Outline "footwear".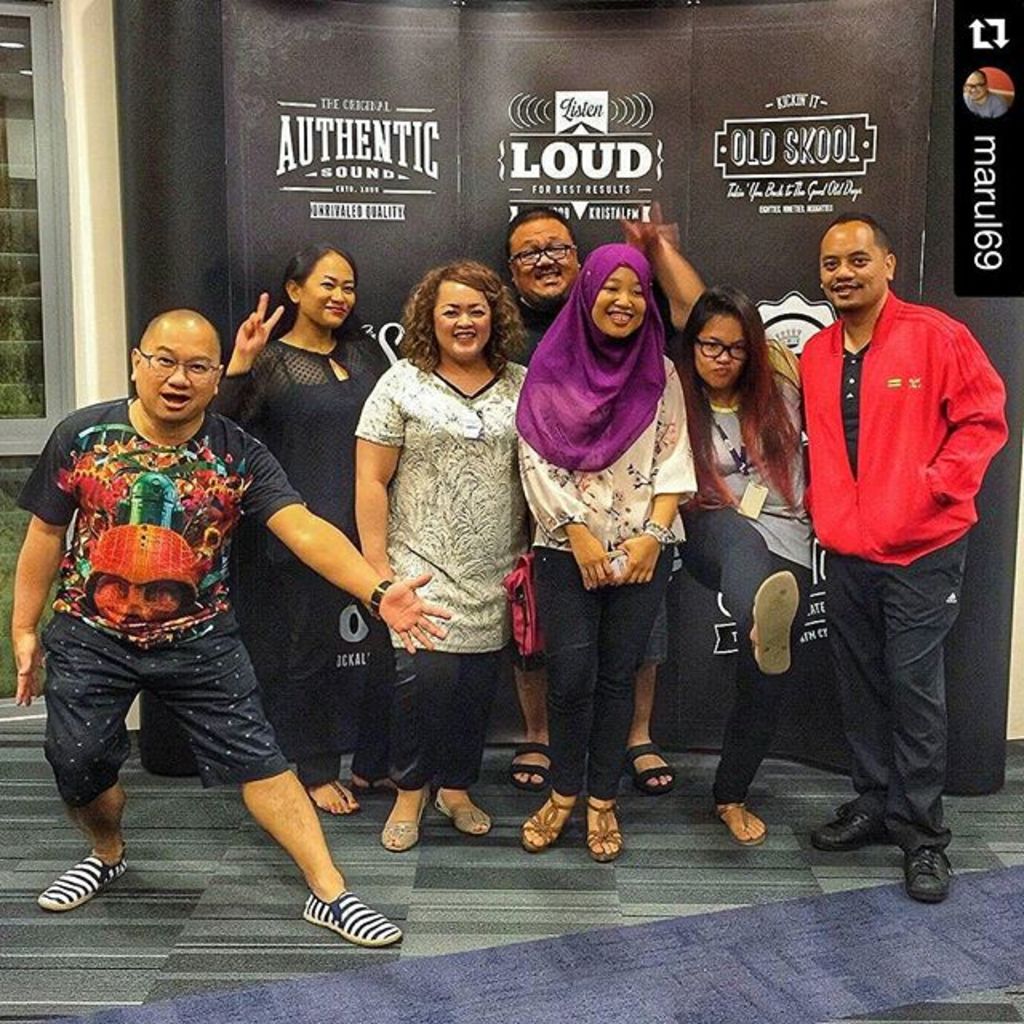
Outline: left=280, top=878, right=384, bottom=966.
